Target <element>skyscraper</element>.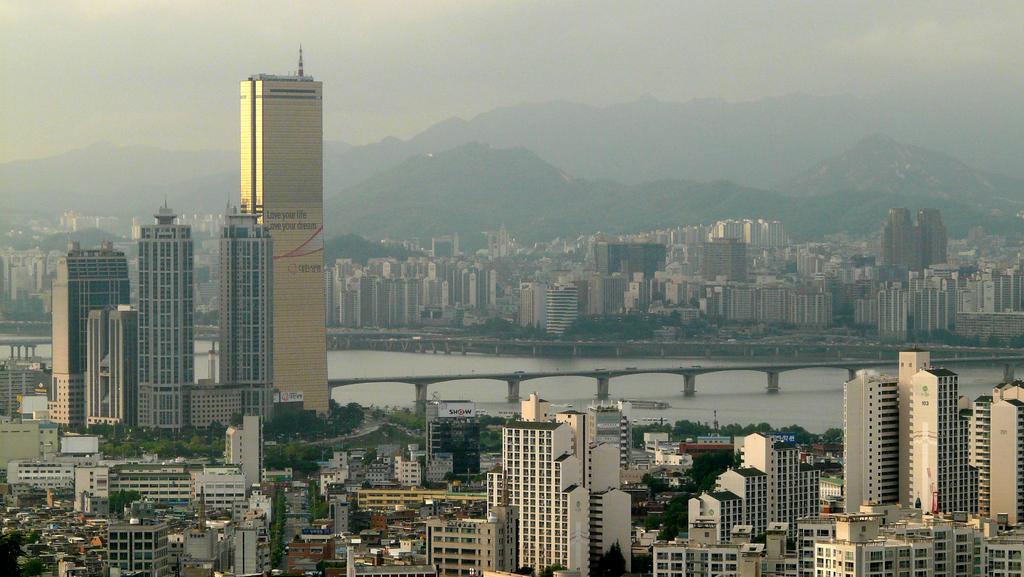
Target region: (424, 517, 520, 575).
